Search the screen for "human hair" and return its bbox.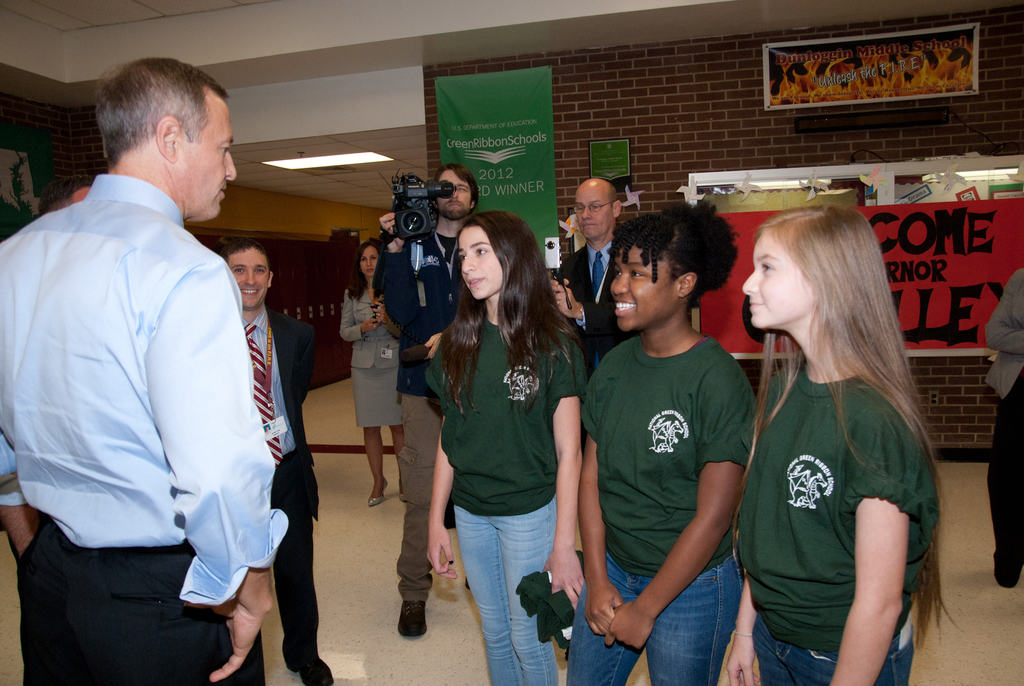
Found: <box>220,239,271,276</box>.
